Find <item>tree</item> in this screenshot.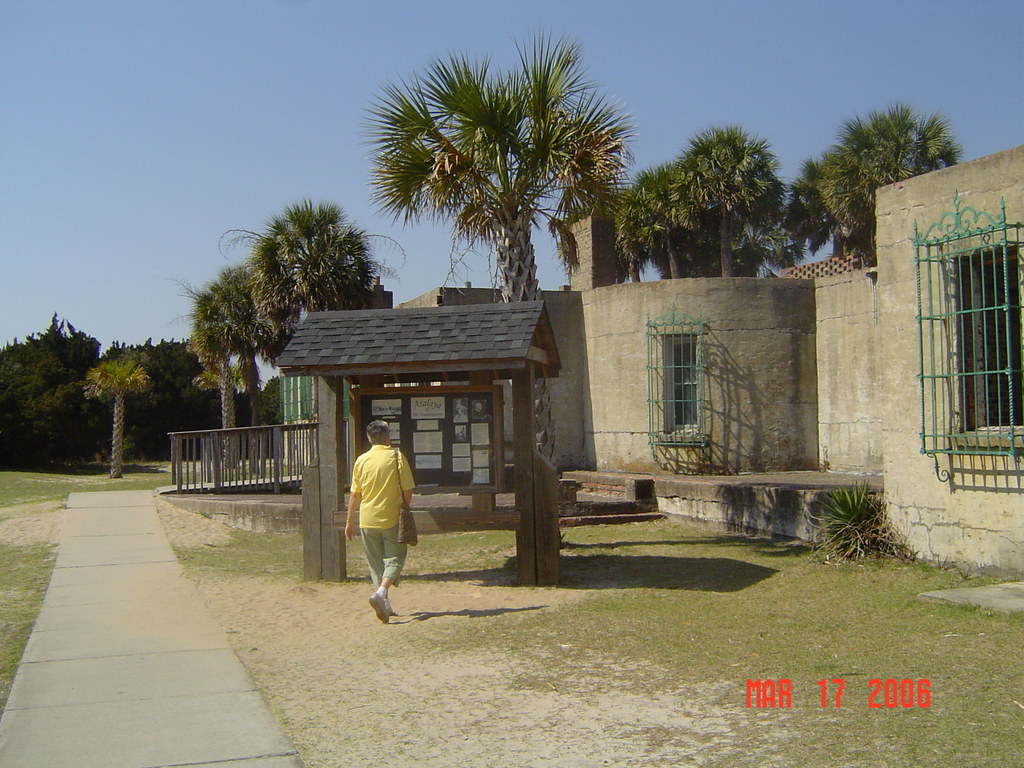
The bounding box for <item>tree</item> is rect(218, 196, 410, 415).
